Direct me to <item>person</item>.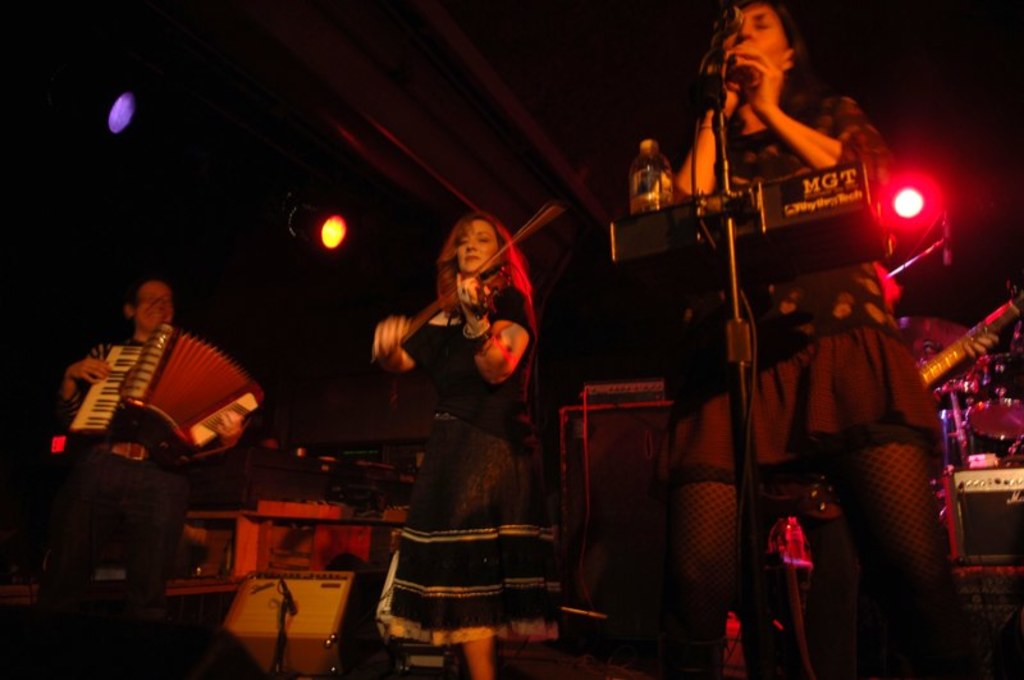
Direction: pyautogui.locateOnScreen(364, 197, 547, 571).
